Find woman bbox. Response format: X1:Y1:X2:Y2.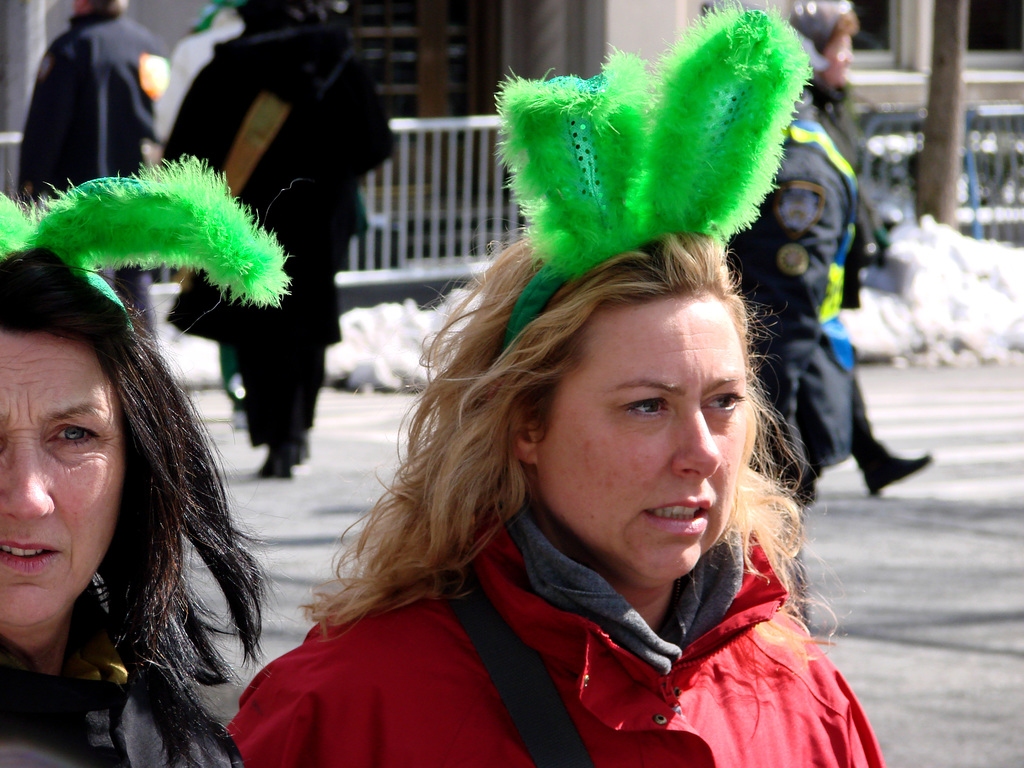
0:154:297:767.
